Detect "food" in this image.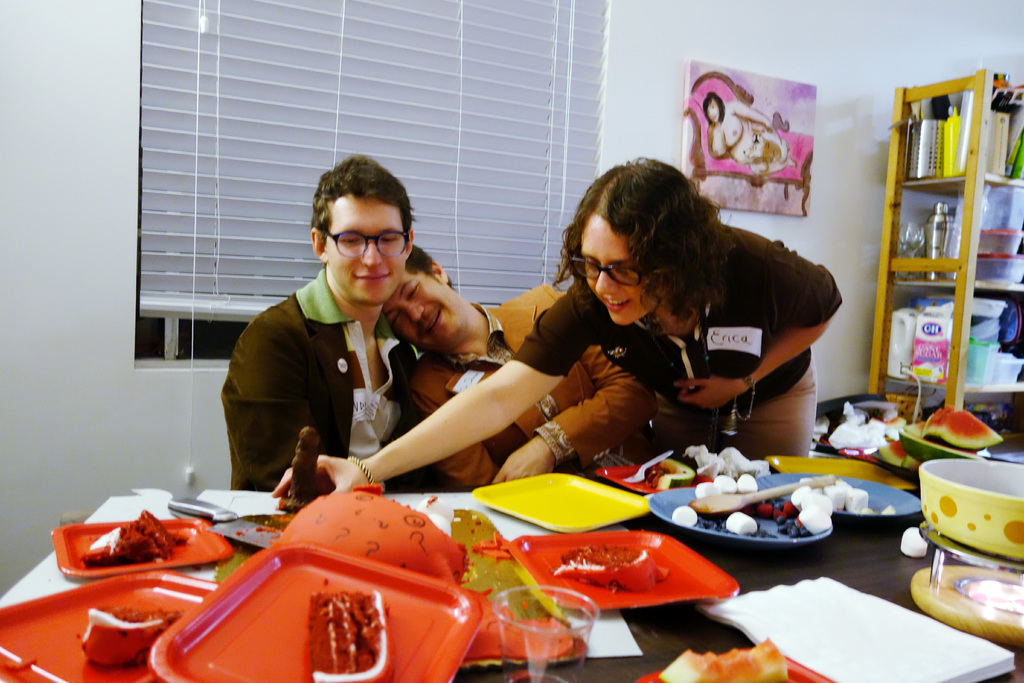
Detection: l=694, t=472, r=757, b=497.
